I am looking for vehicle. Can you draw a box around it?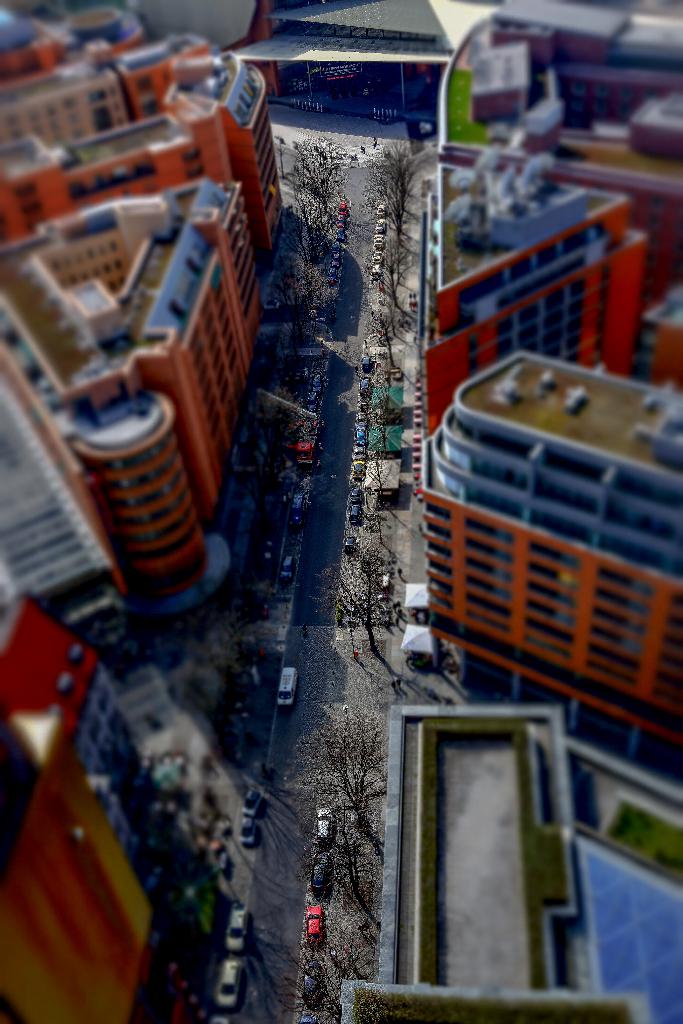
Sure, the bounding box is (x1=350, y1=465, x2=363, y2=481).
